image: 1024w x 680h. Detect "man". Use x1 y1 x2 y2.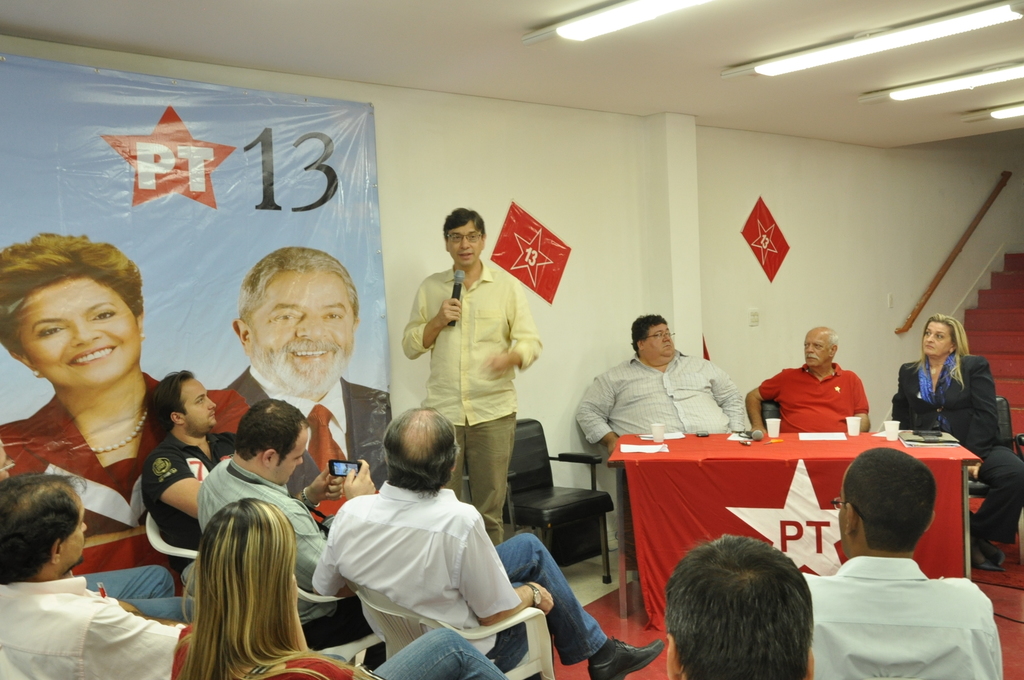
143 370 321 583.
